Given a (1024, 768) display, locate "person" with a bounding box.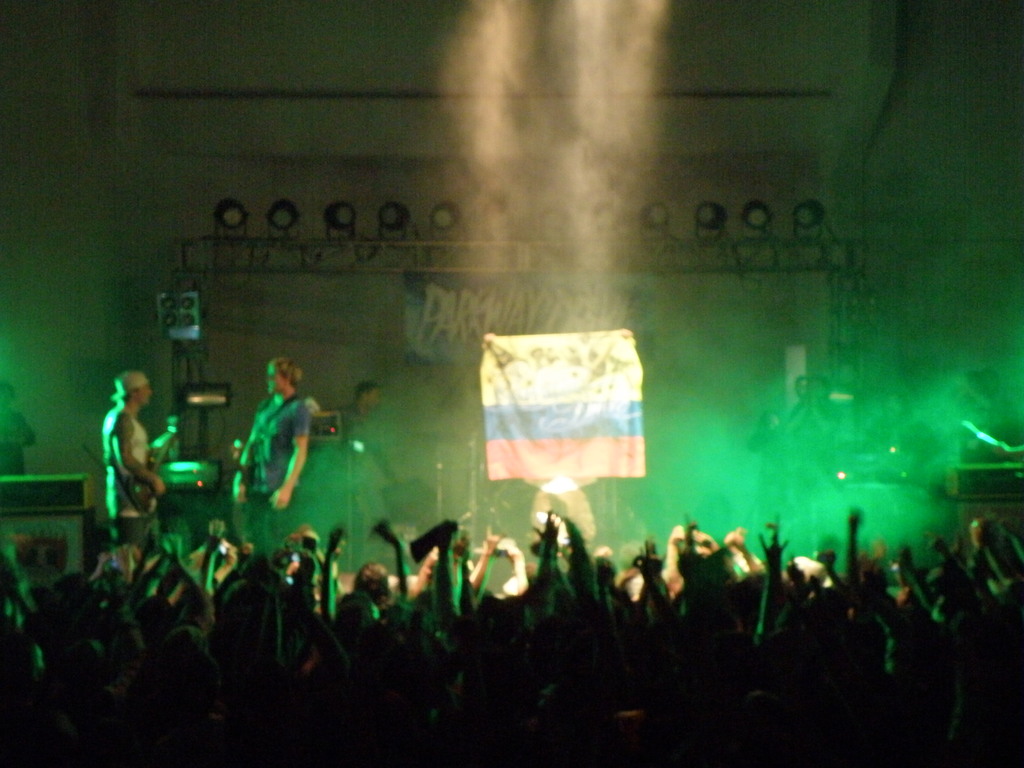
Located: <box>232,355,321,540</box>.
